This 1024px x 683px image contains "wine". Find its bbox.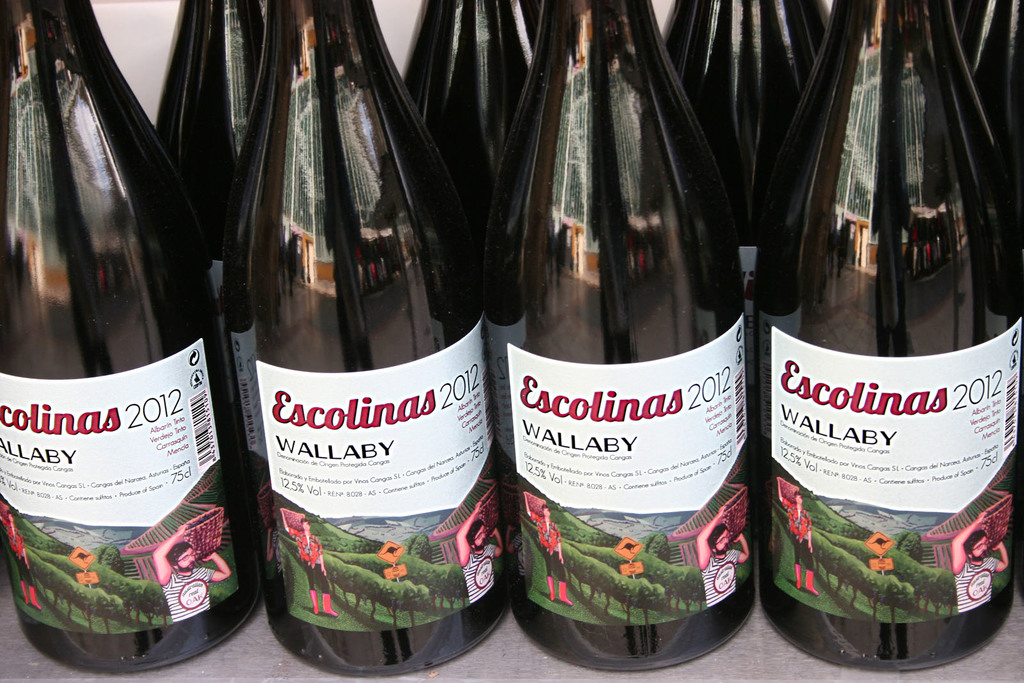
[403, 0, 536, 326].
